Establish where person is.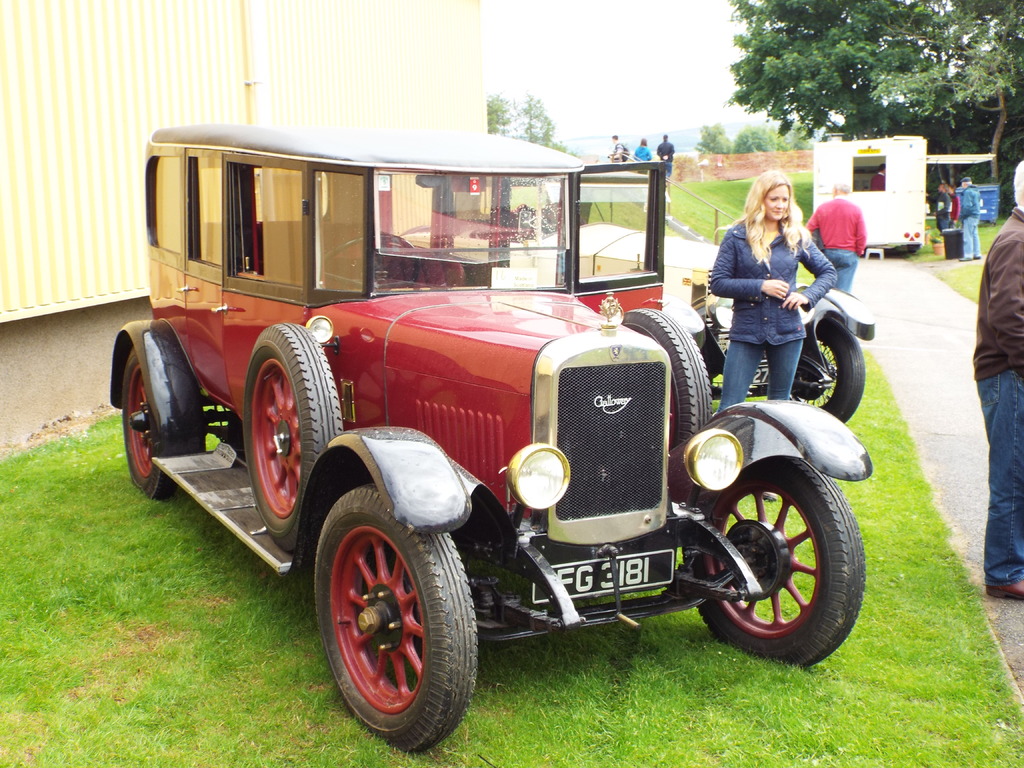
Established at bbox(632, 140, 652, 162).
